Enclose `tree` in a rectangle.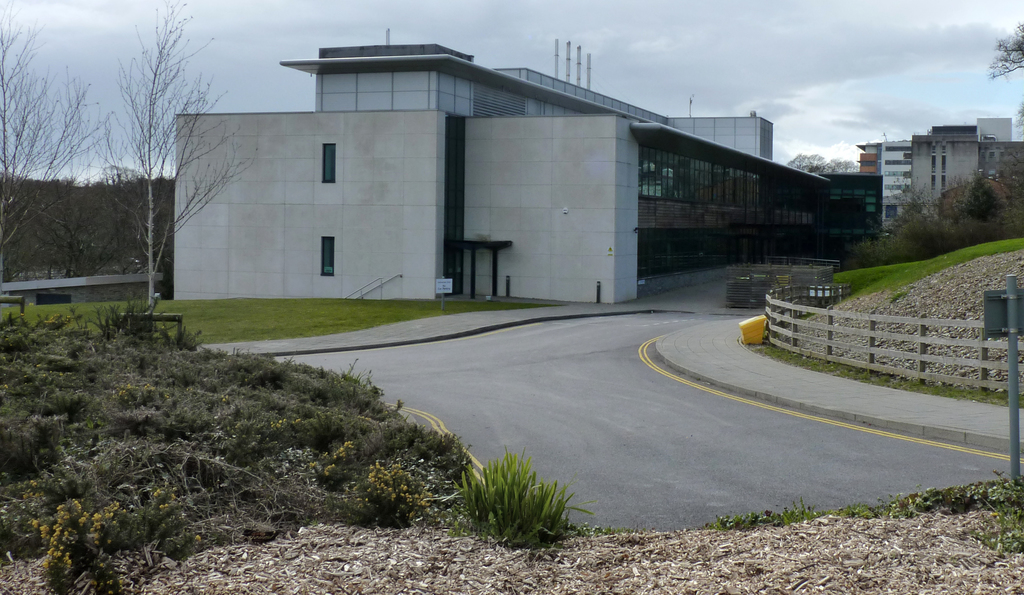
bbox=[846, 168, 1023, 265].
